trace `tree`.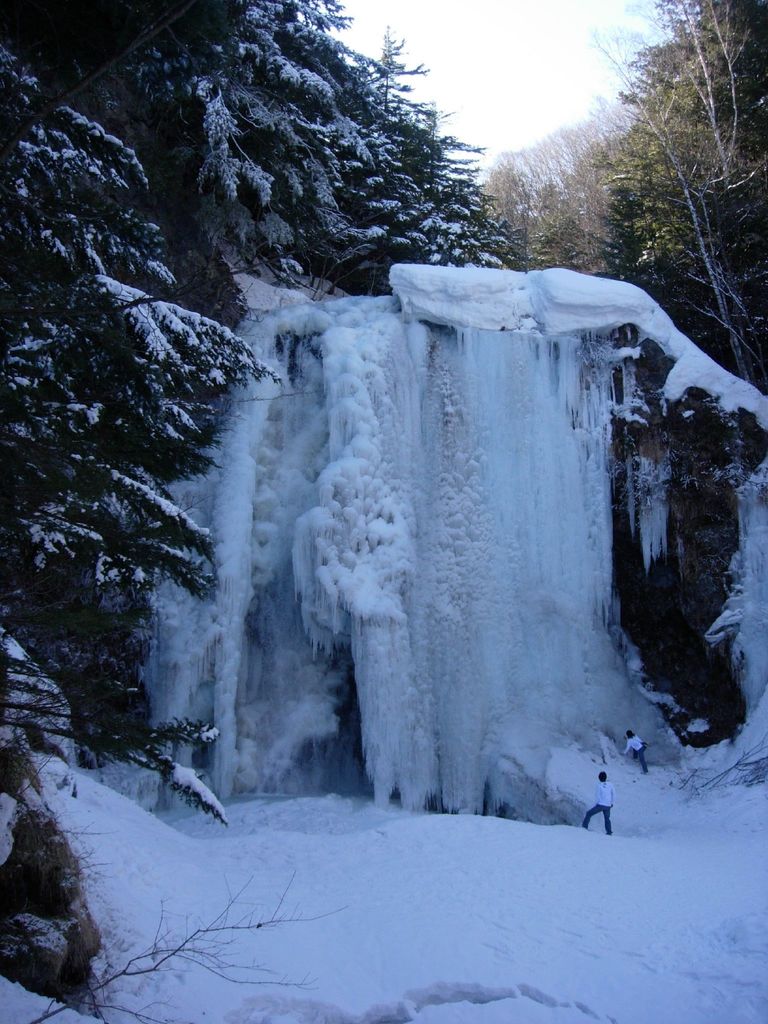
Traced to {"left": 474, "top": 0, "right": 767, "bottom": 394}.
